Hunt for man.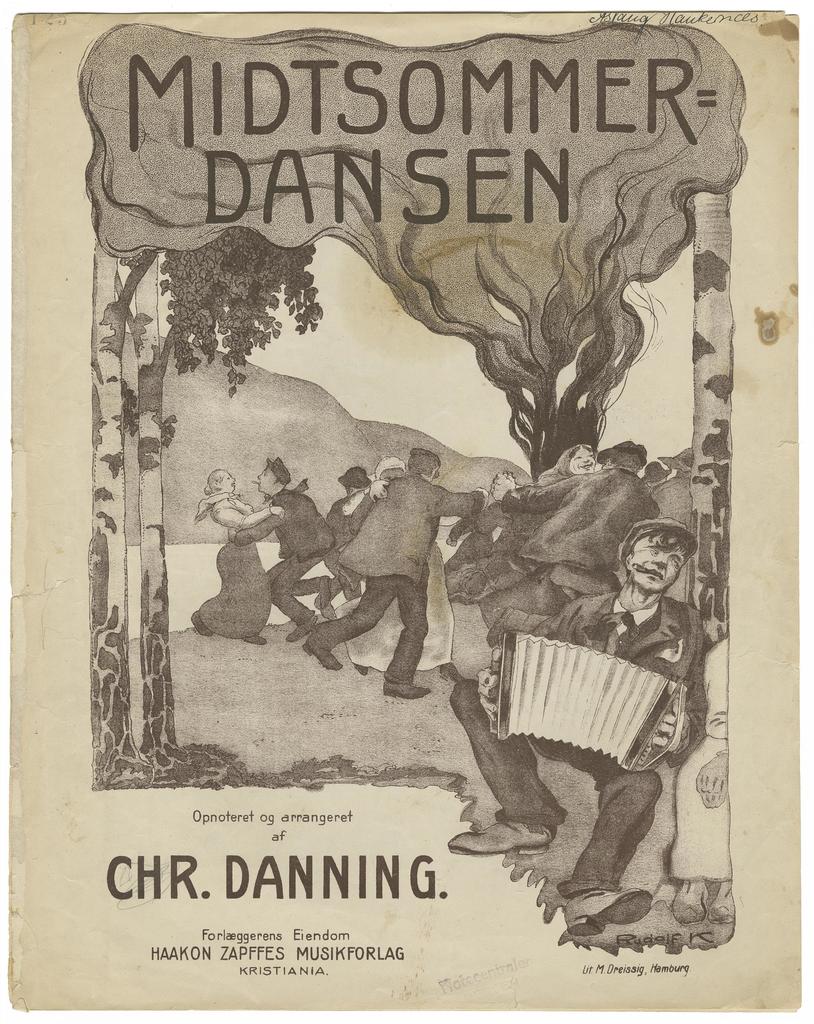
Hunted down at box=[493, 426, 673, 625].
